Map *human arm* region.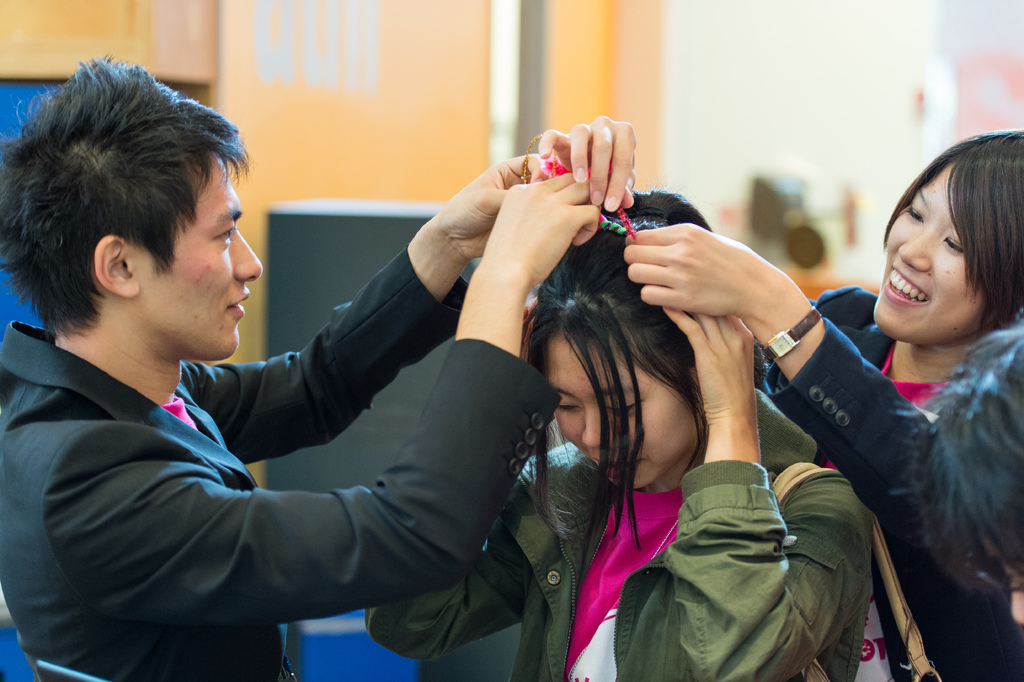
Mapped to left=621, top=247, right=1023, bottom=681.
